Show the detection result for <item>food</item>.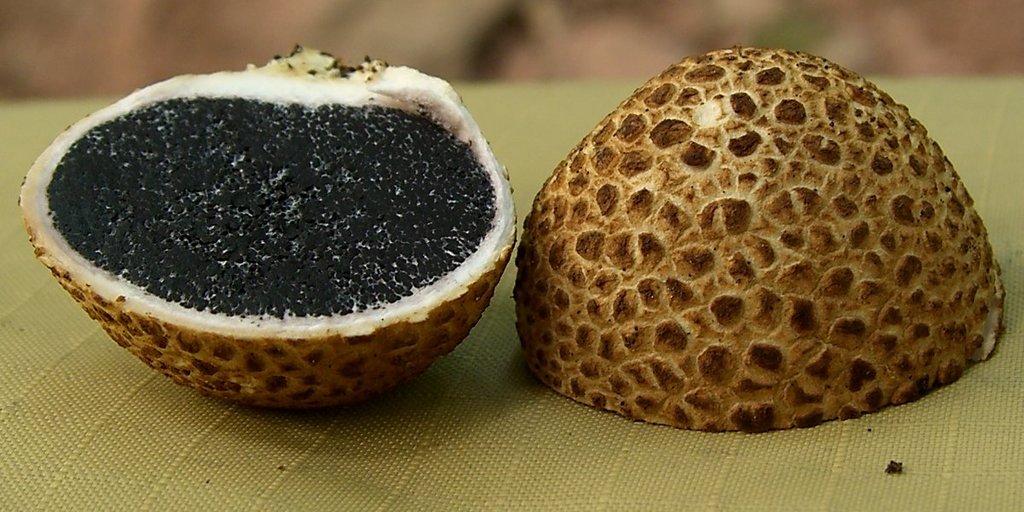
Rect(12, 49, 532, 422).
